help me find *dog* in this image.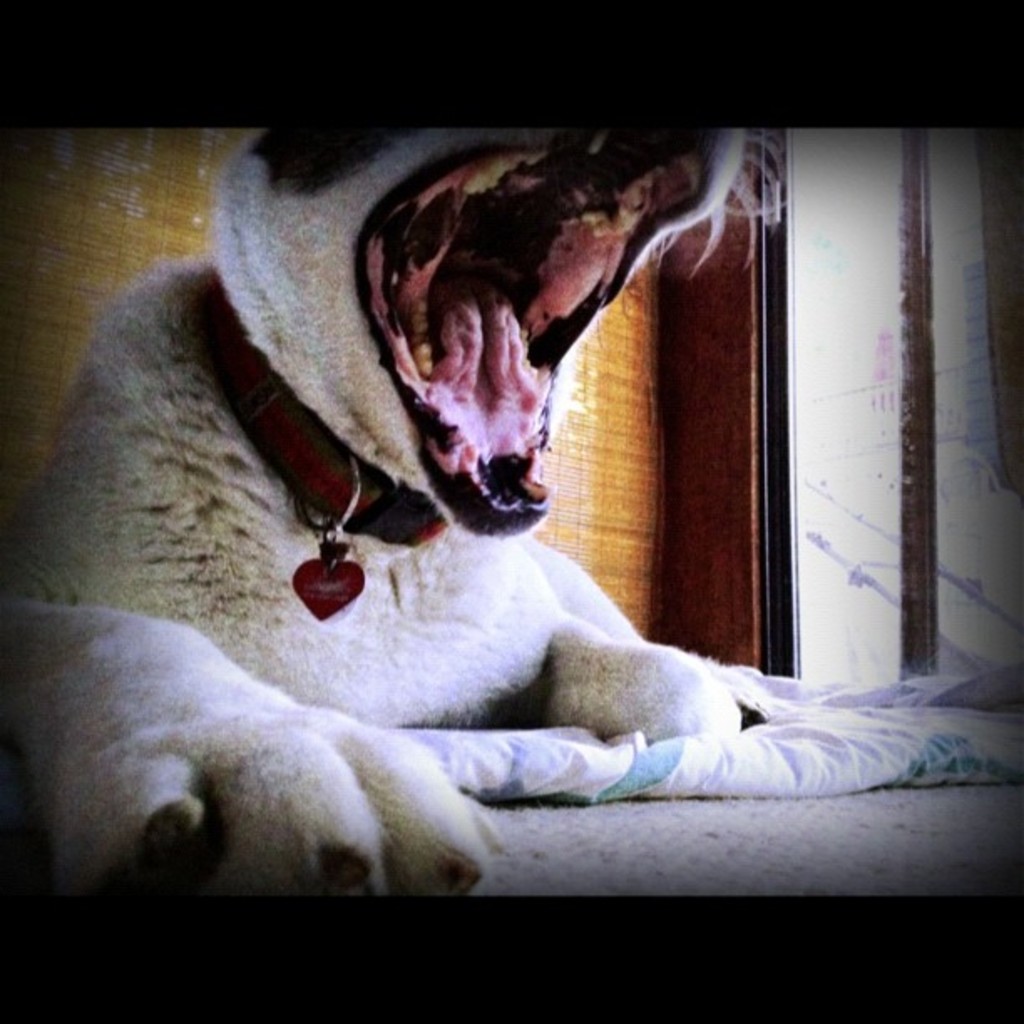
Found it: select_region(3, 122, 776, 887).
